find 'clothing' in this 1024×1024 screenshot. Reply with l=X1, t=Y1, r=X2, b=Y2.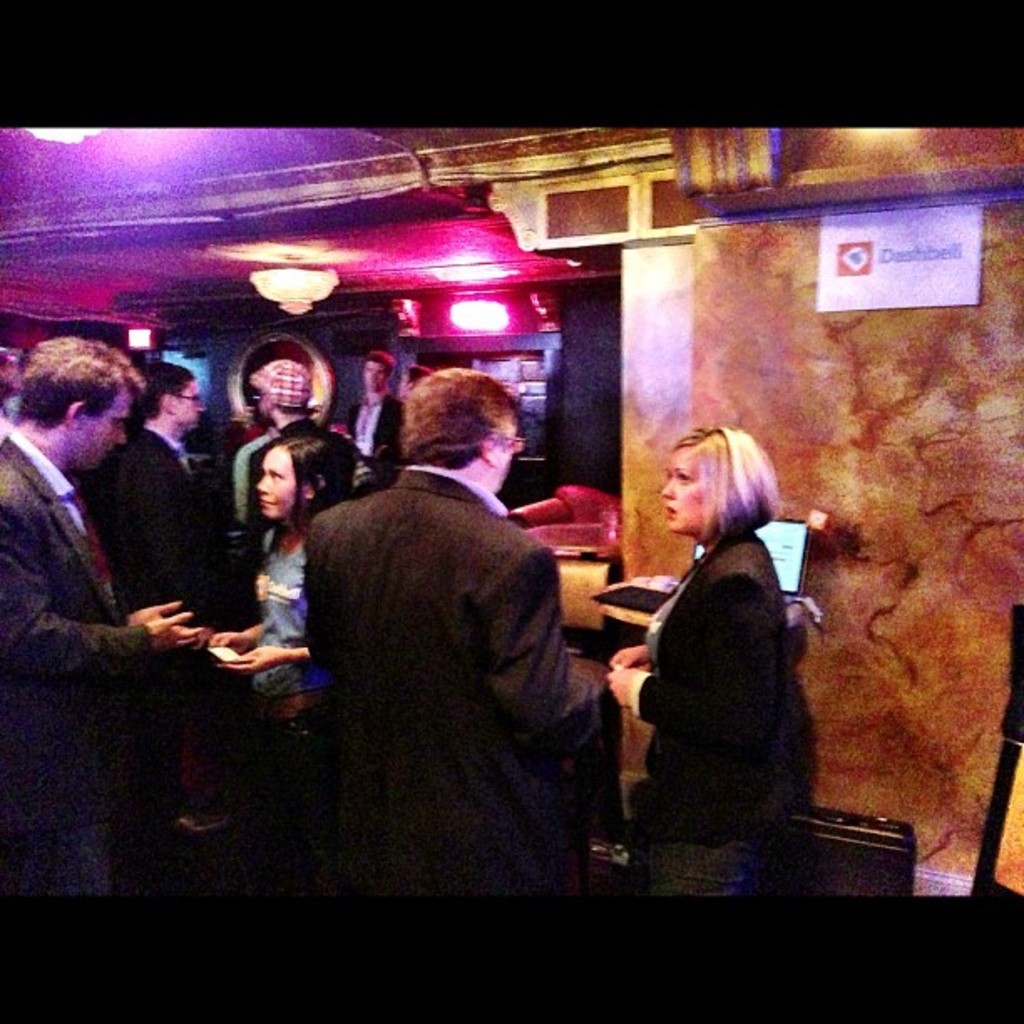
l=105, t=425, r=234, b=806.
